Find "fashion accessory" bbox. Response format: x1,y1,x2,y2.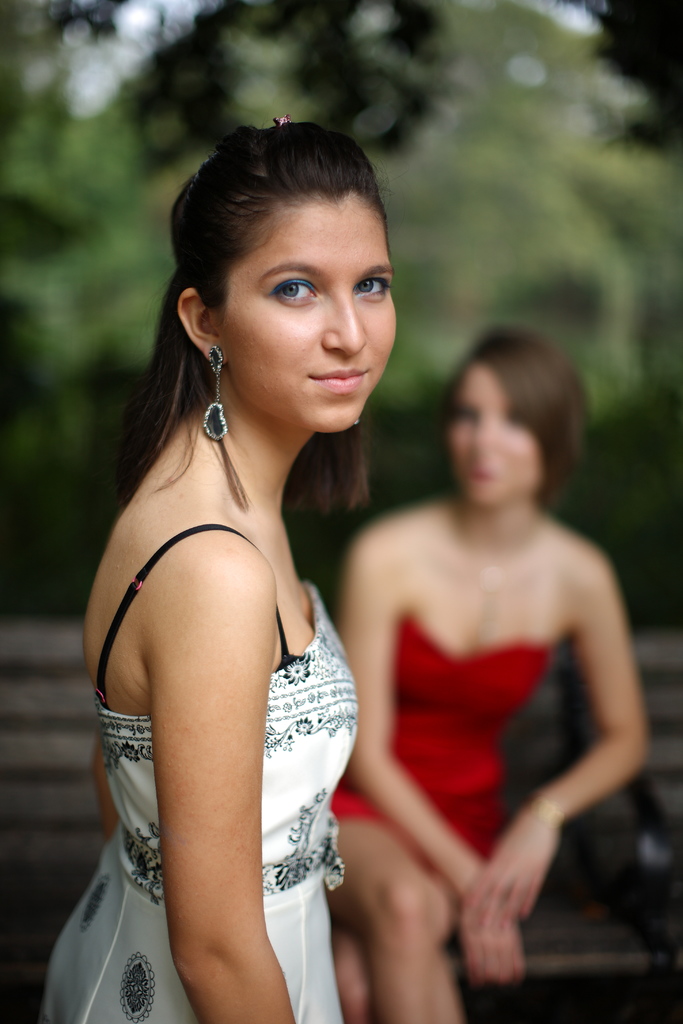
201,349,227,449.
